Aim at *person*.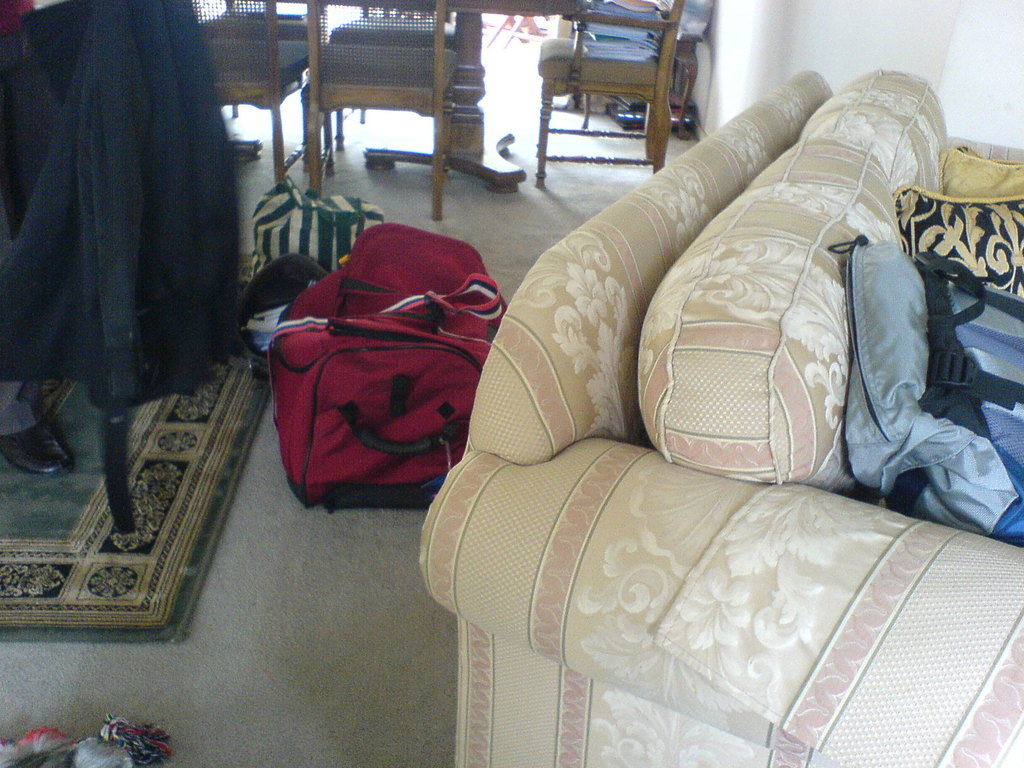
Aimed at [left=178, top=0, right=252, bottom=202].
